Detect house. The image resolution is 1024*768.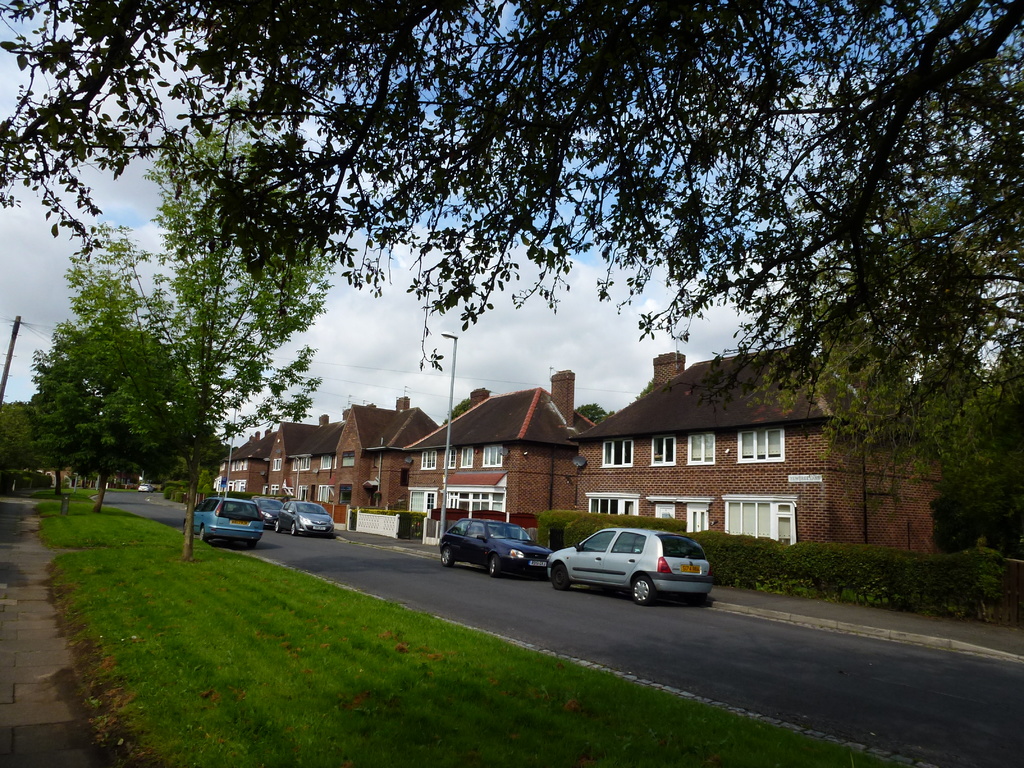
218, 397, 431, 534.
